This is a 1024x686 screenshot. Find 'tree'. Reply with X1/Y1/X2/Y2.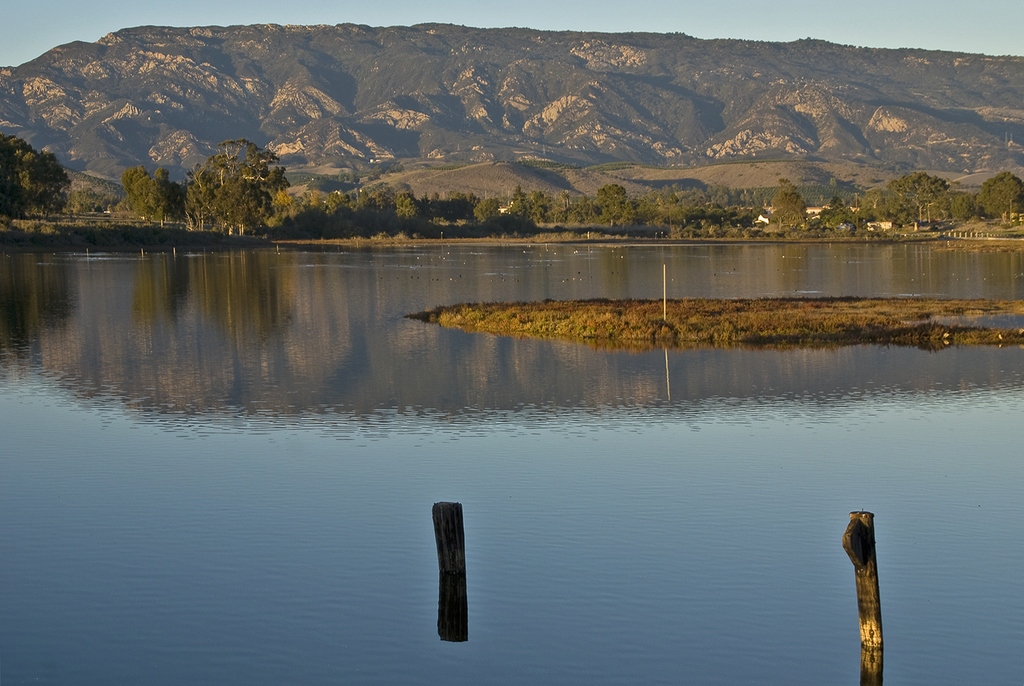
867/196/911/232.
